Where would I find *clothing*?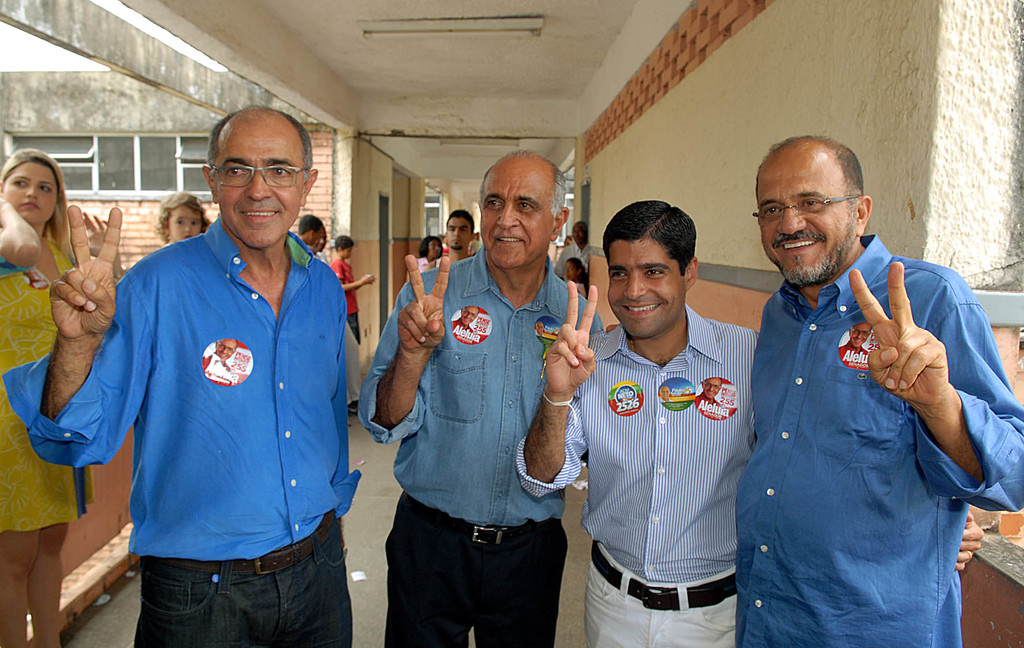
At bbox=(556, 241, 603, 285).
